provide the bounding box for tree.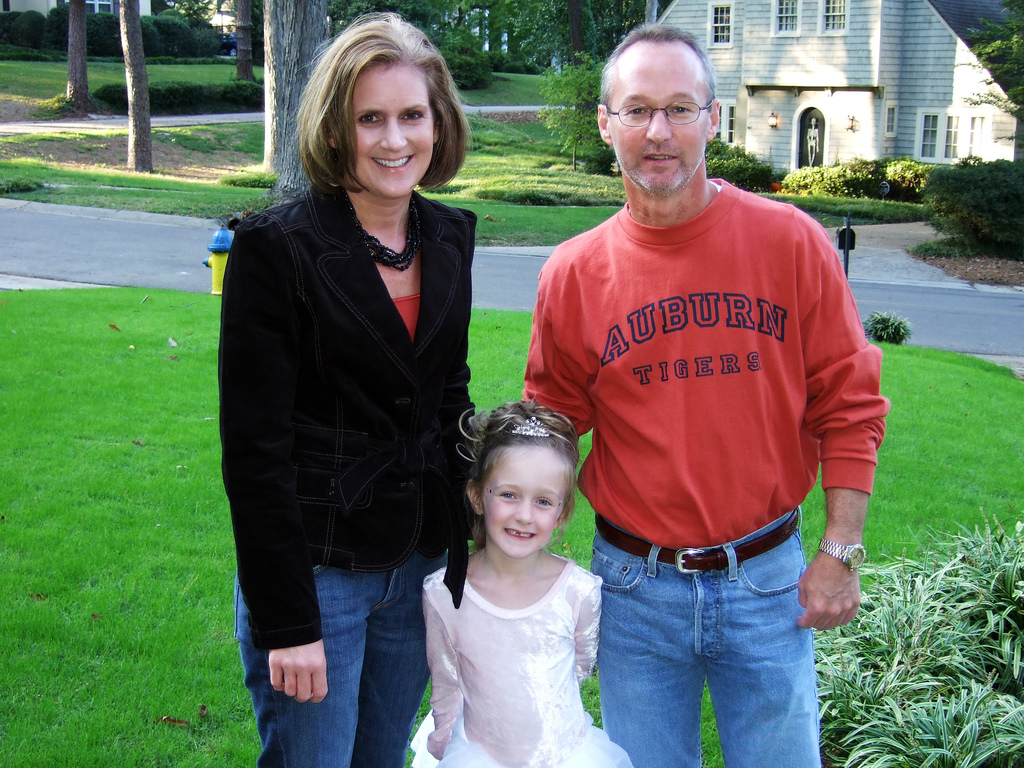
rect(435, 28, 493, 87).
